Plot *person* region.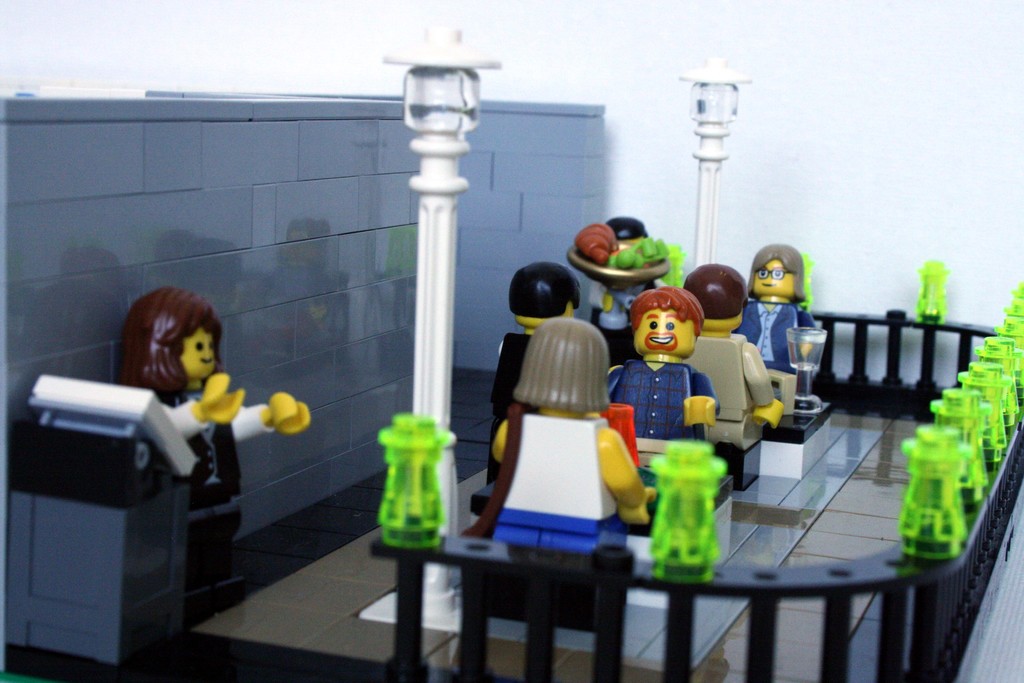
Plotted at crop(467, 280, 646, 614).
